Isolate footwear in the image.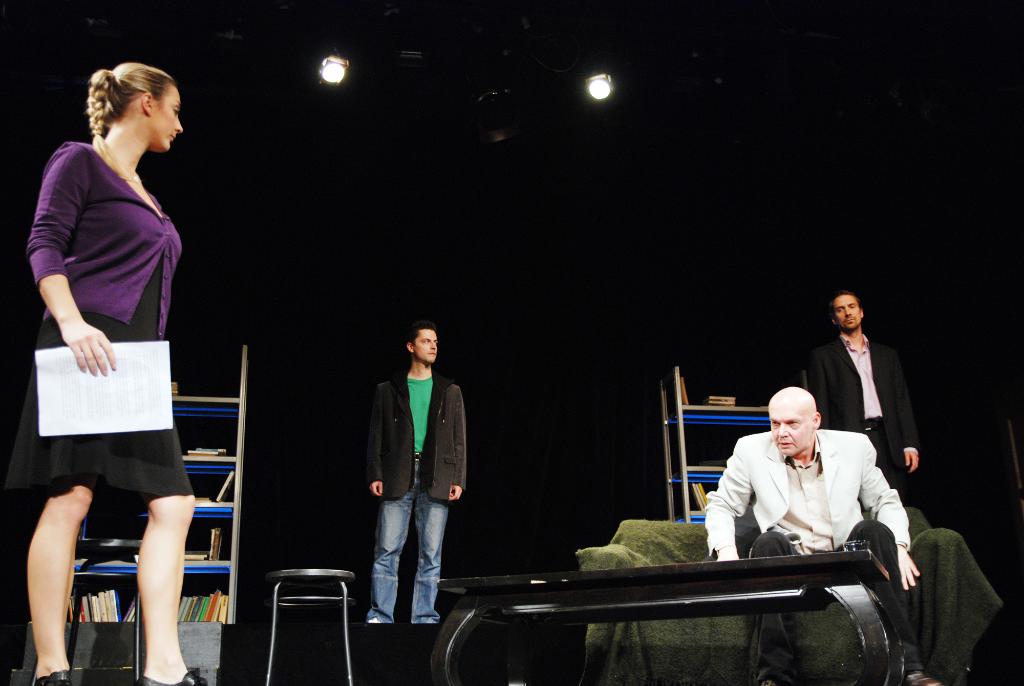
Isolated region: (139, 667, 206, 685).
